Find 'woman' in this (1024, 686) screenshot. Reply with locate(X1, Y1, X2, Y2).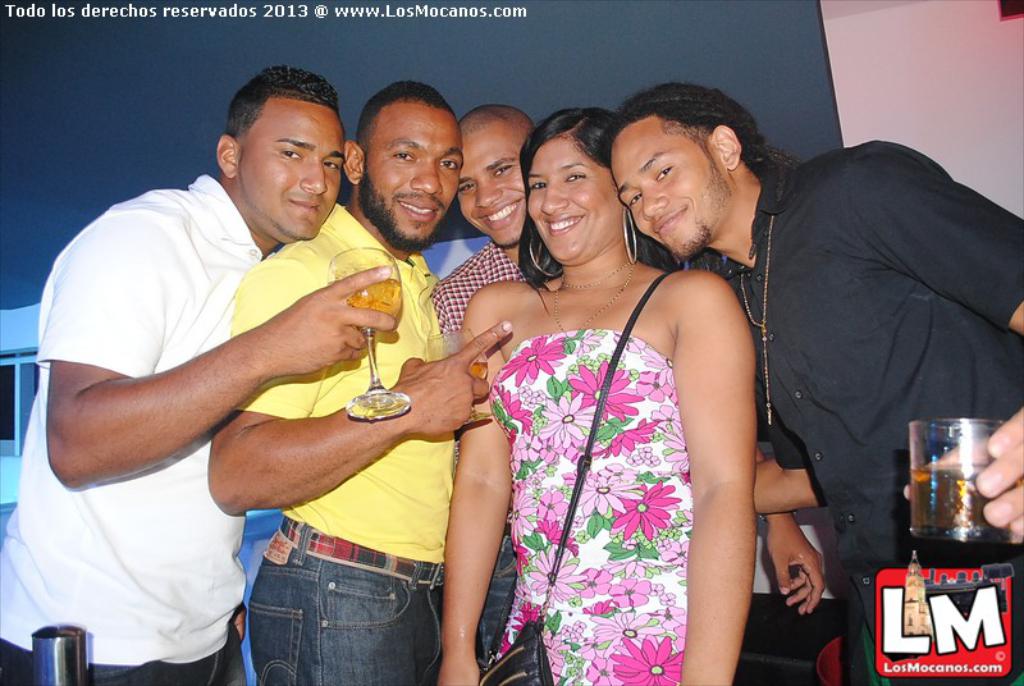
locate(416, 77, 771, 680).
